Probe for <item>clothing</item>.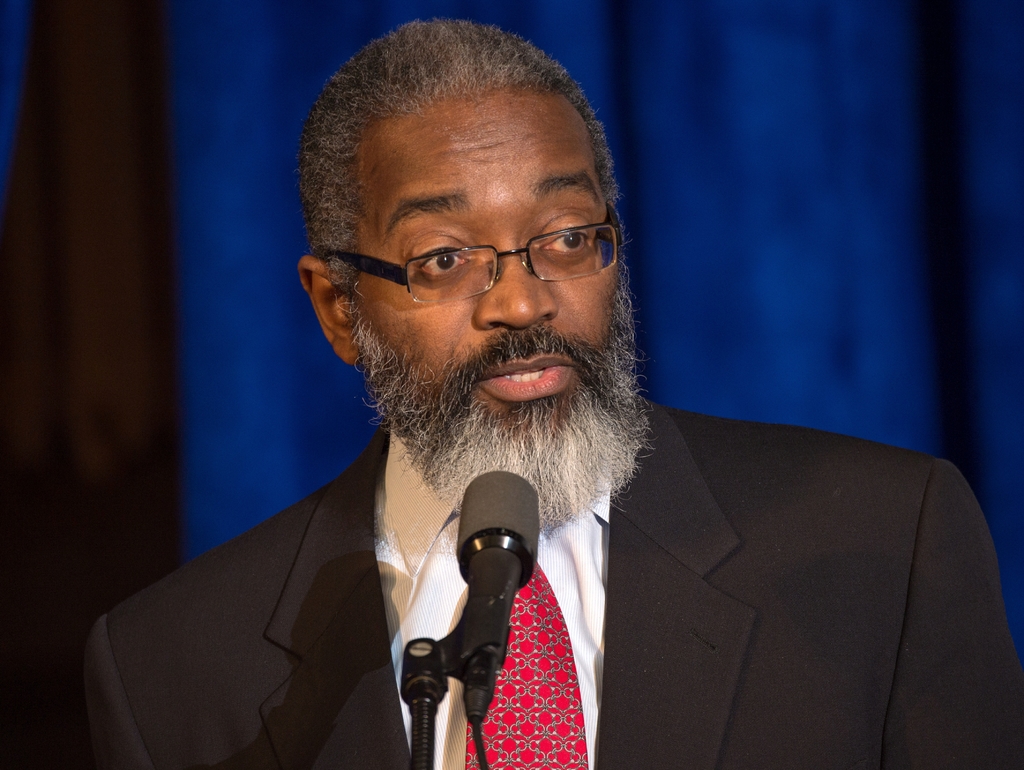
Probe result: 50,386,1023,769.
